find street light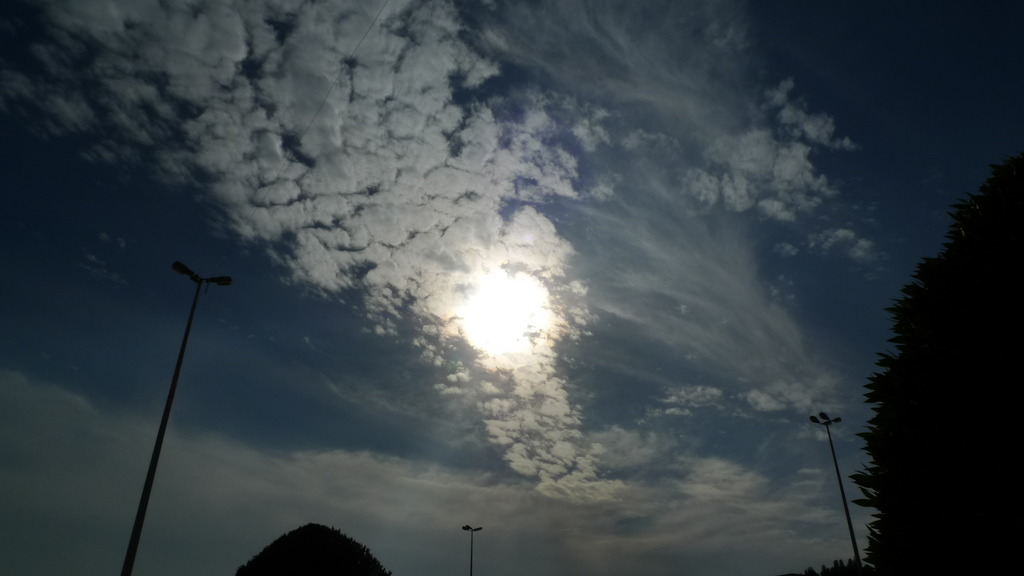
[left=114, top=260, right=236, bottom=575]
